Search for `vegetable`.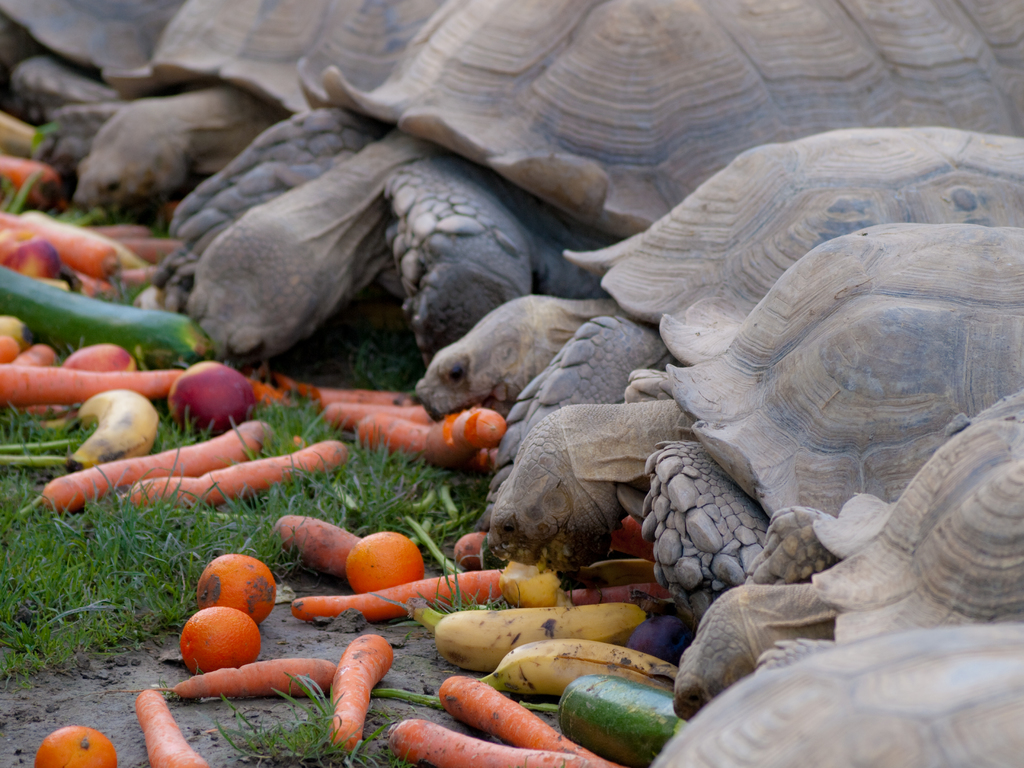
Found at left=93, top=655, right=335, bottom=701.
